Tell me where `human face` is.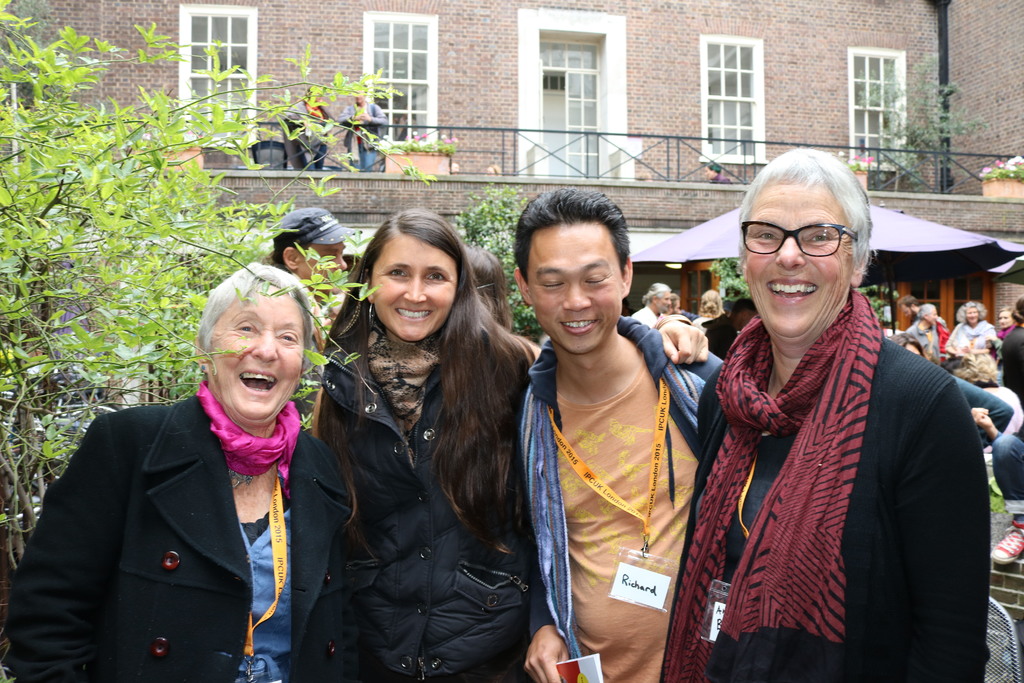
`human face` is at x1=295, y1=242, x2=349, y2=297.
